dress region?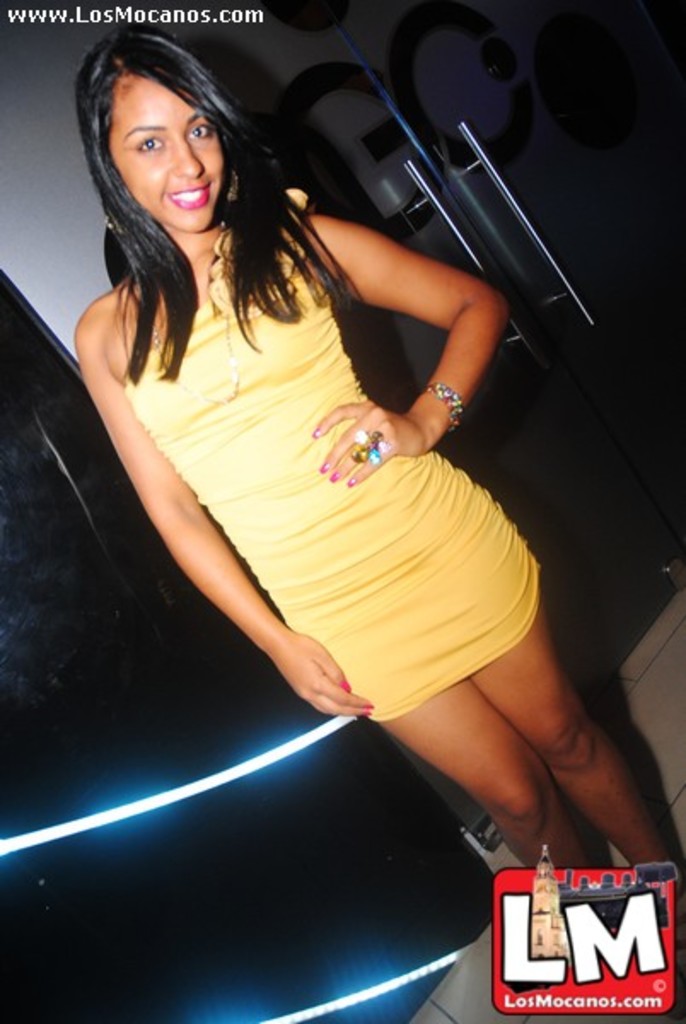
BBox(96, 241, 480, 700)
